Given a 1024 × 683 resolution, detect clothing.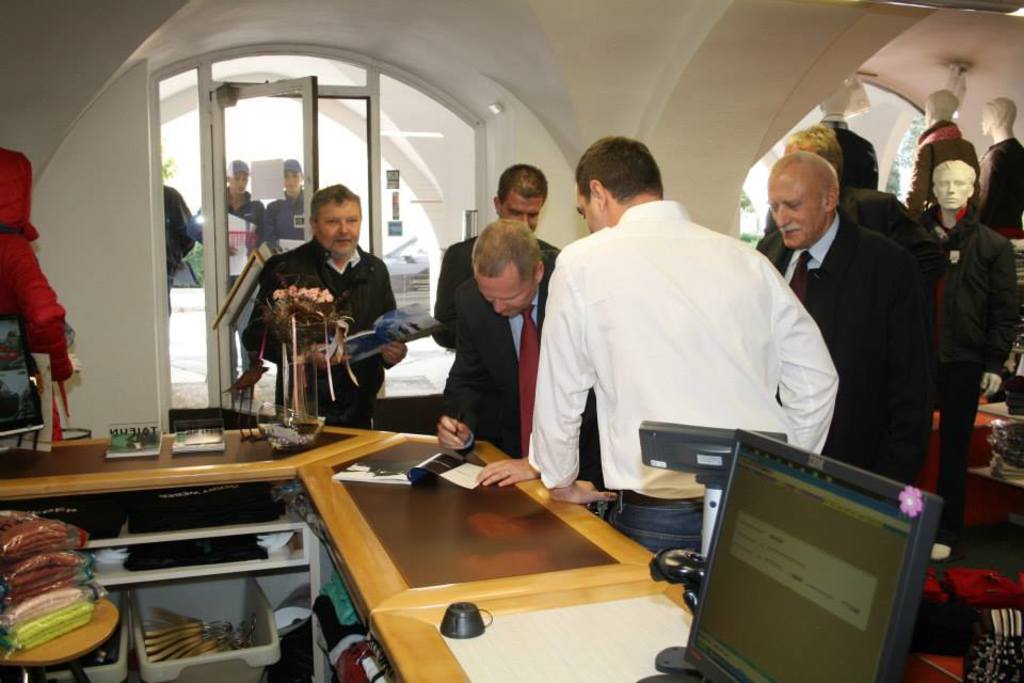
[0, 147, 68, 382].
